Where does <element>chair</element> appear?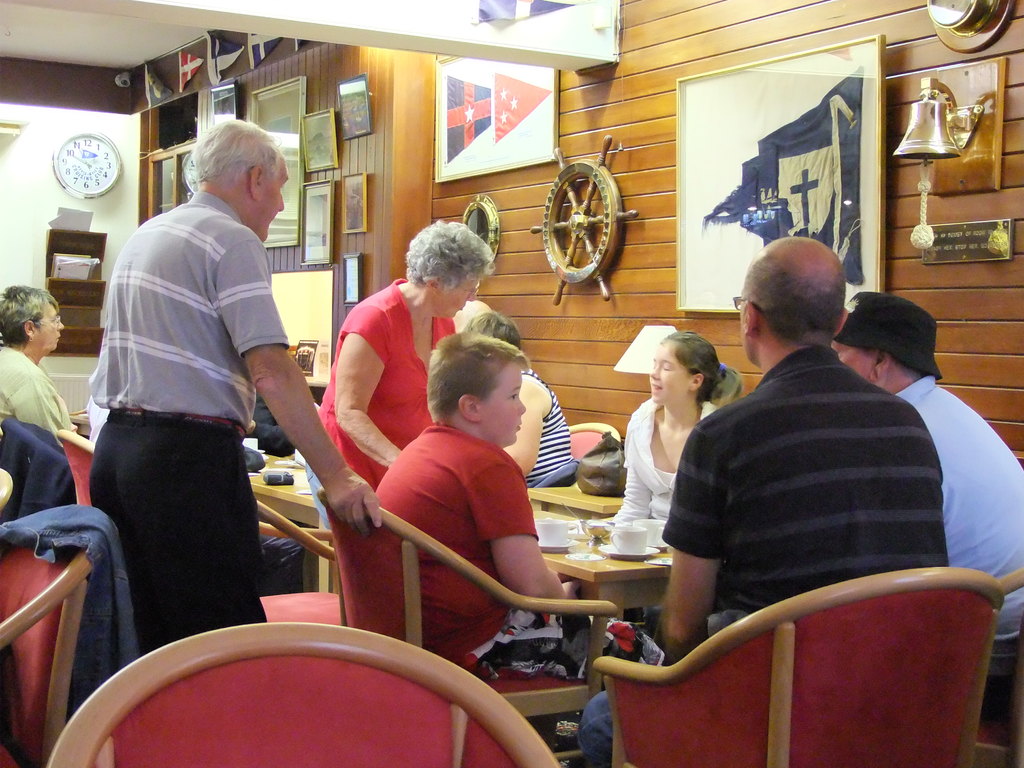
Appears at (left=567, top=420, right=625, bottom=470).
